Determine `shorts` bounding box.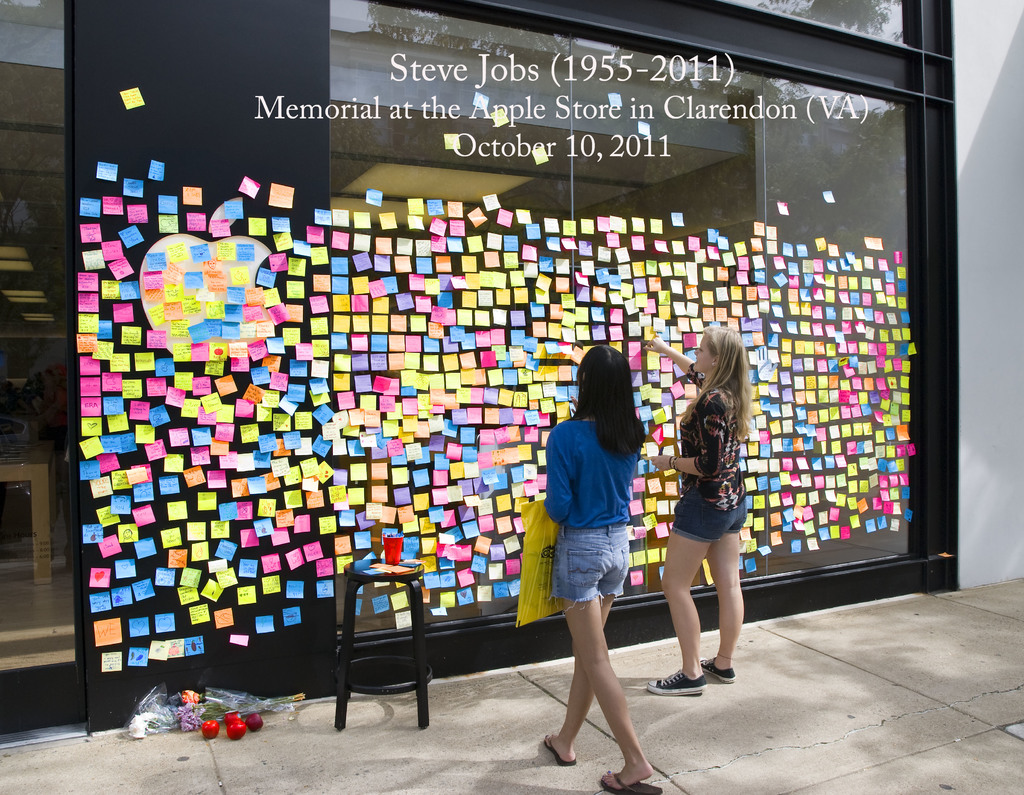
Determined: <box>551,531,641,625</box>.
